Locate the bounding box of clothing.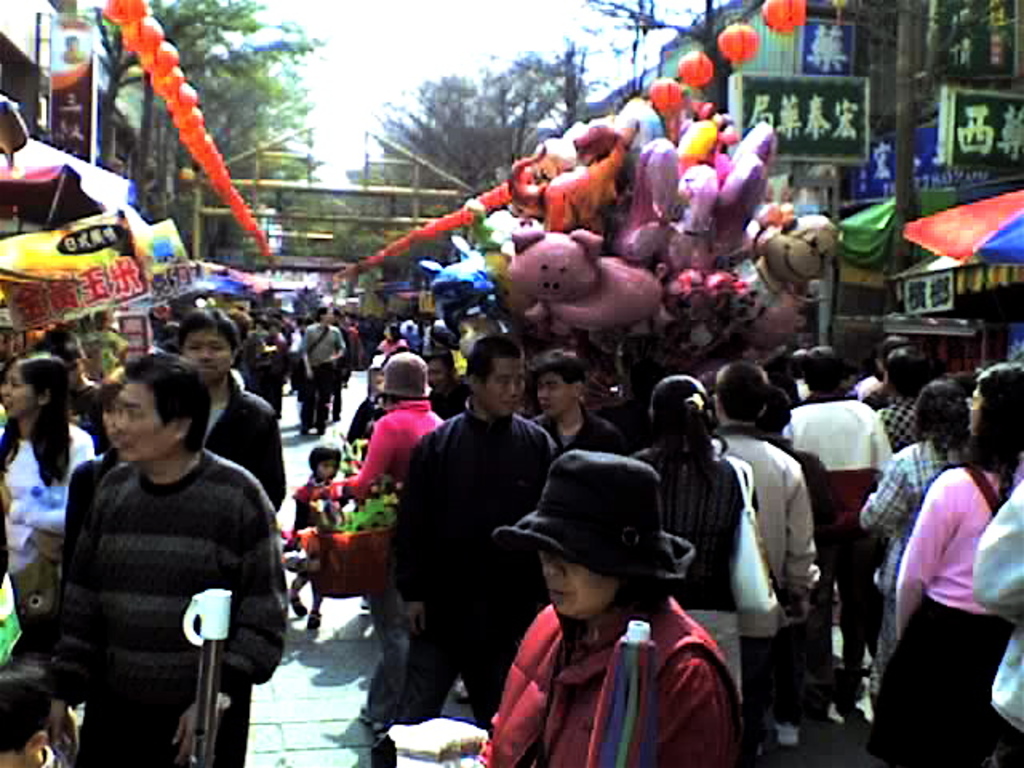
Bounding box: rect(773, 392, 898, 619).
